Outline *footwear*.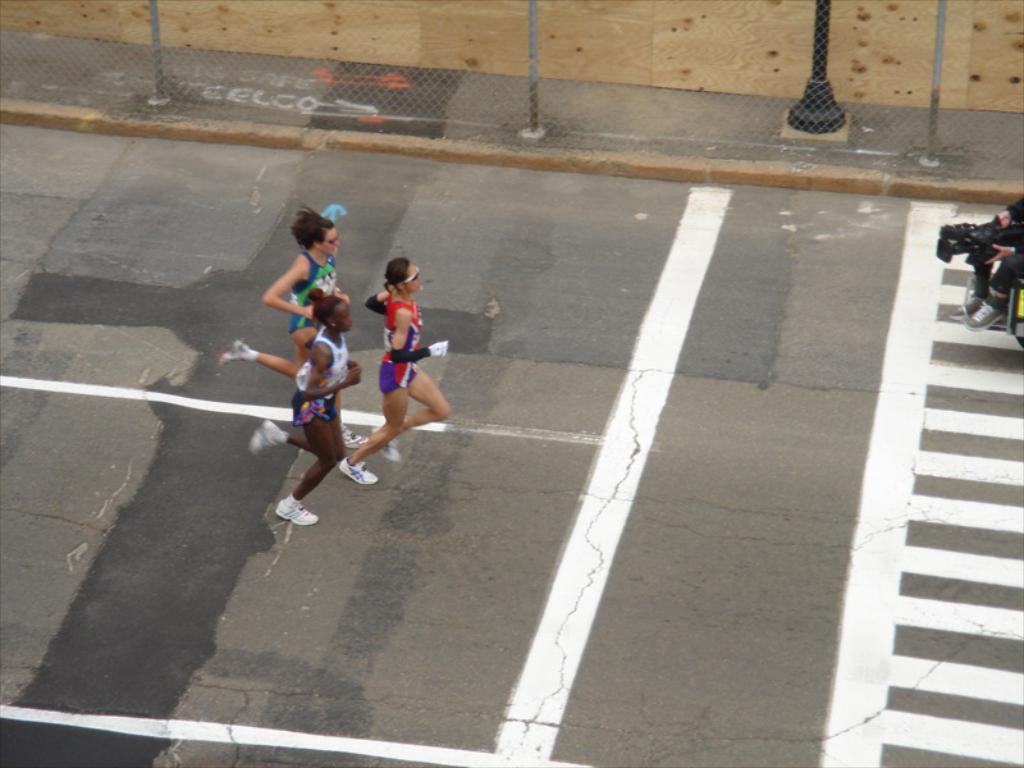
Outline: (338,428,370,448).
